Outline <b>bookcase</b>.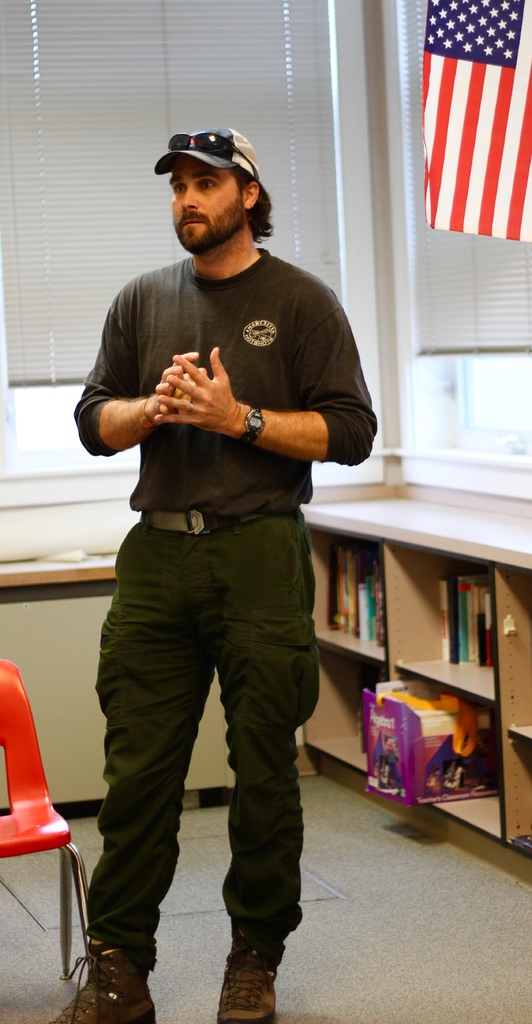
Outline: [289,467,517,849].
